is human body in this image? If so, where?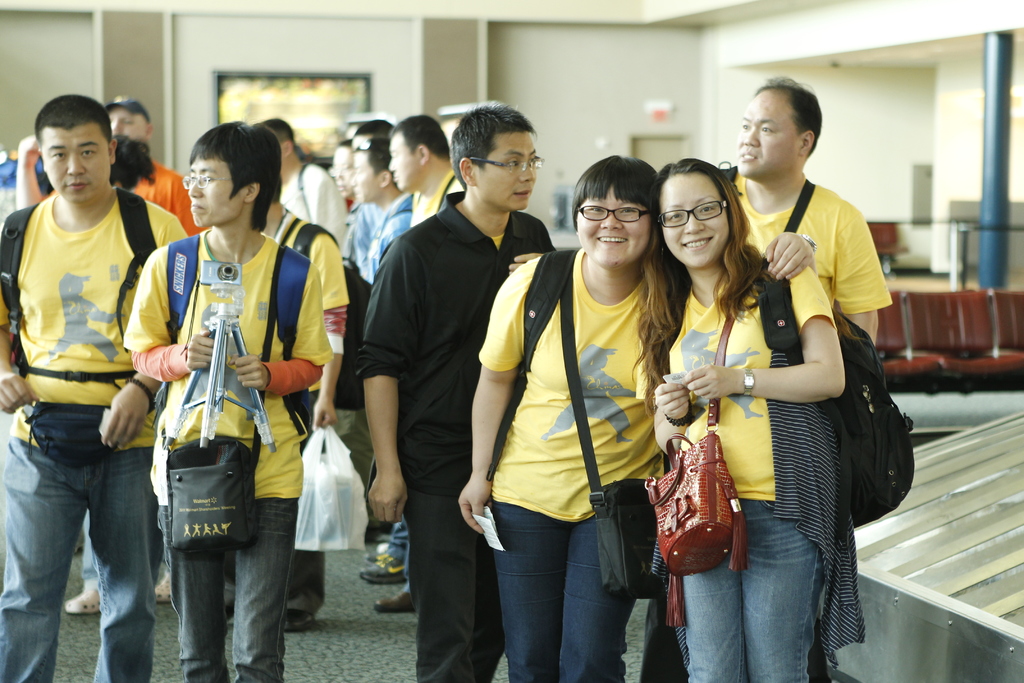
Yes, at region(0, 185, 189, 682).
